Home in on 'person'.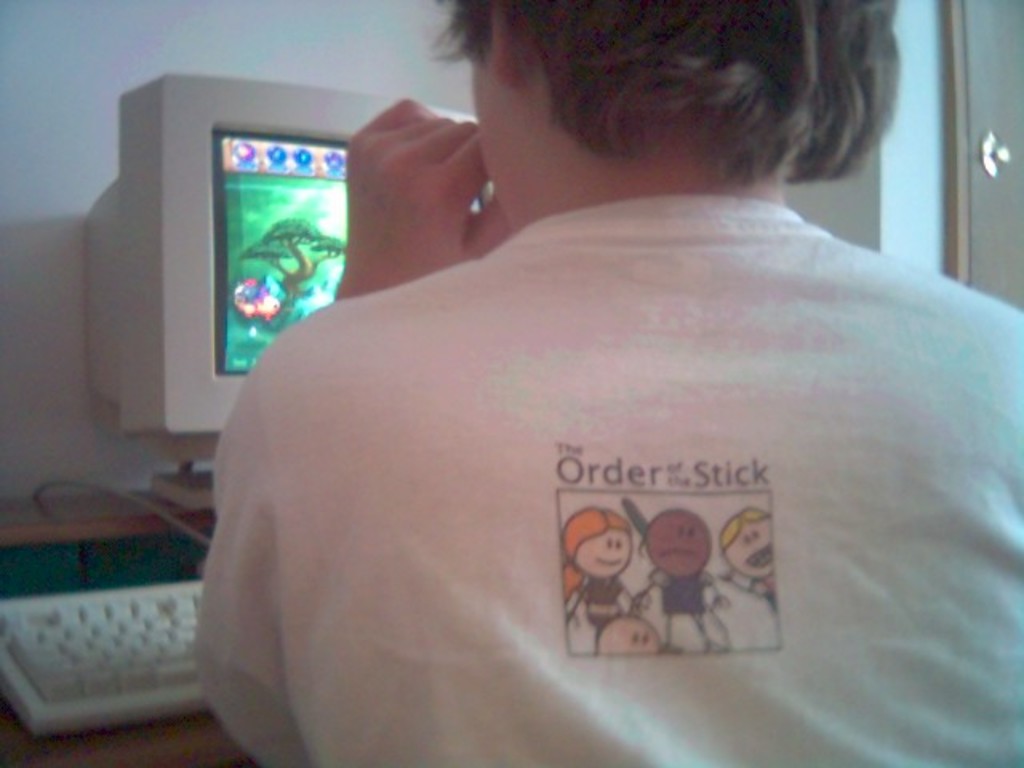
Homed in at box=[720, 502, 776, 624].
